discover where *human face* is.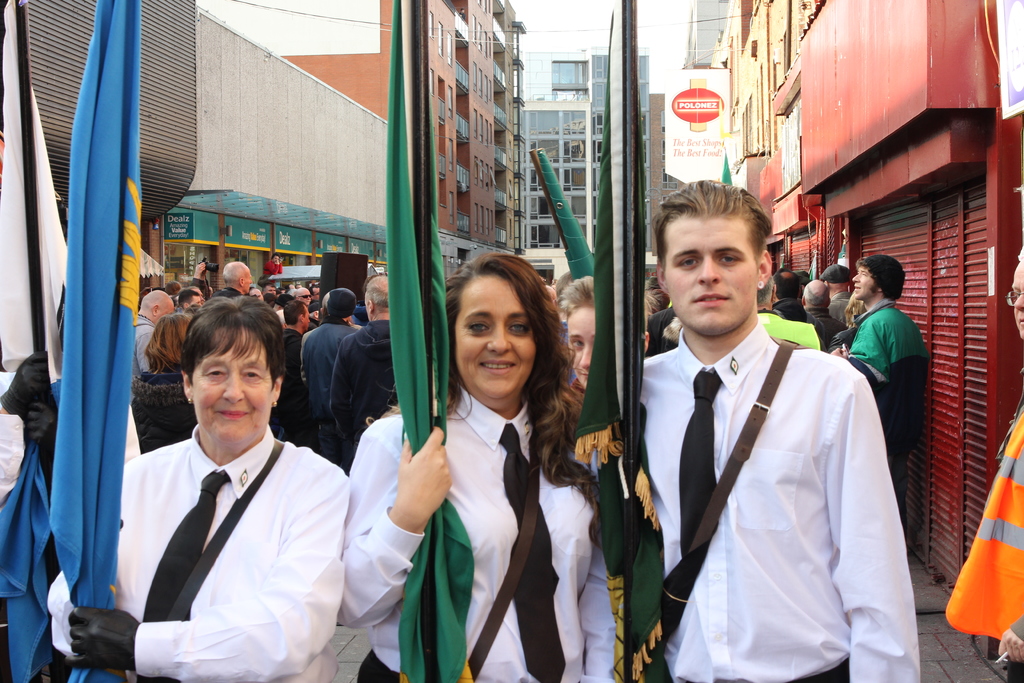
Discovered at region(195, 327, 271, 441).
